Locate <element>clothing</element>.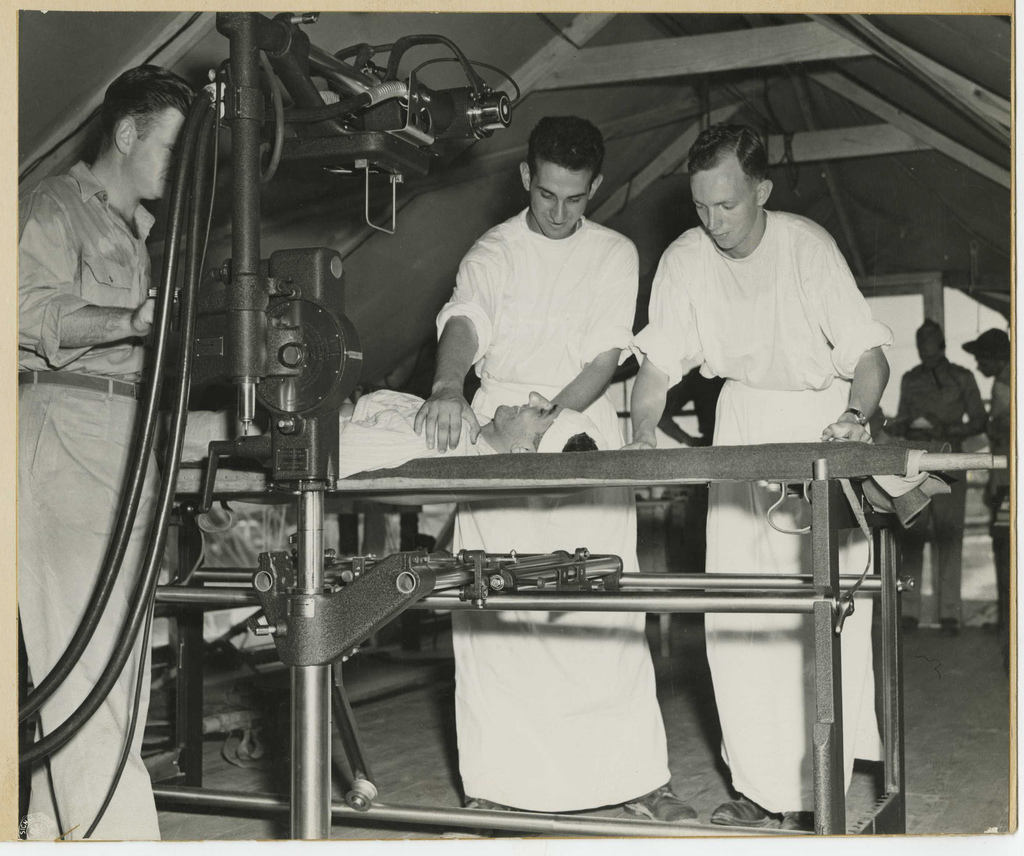
Bounding box: bbox=(429, 209, 673, 810).
